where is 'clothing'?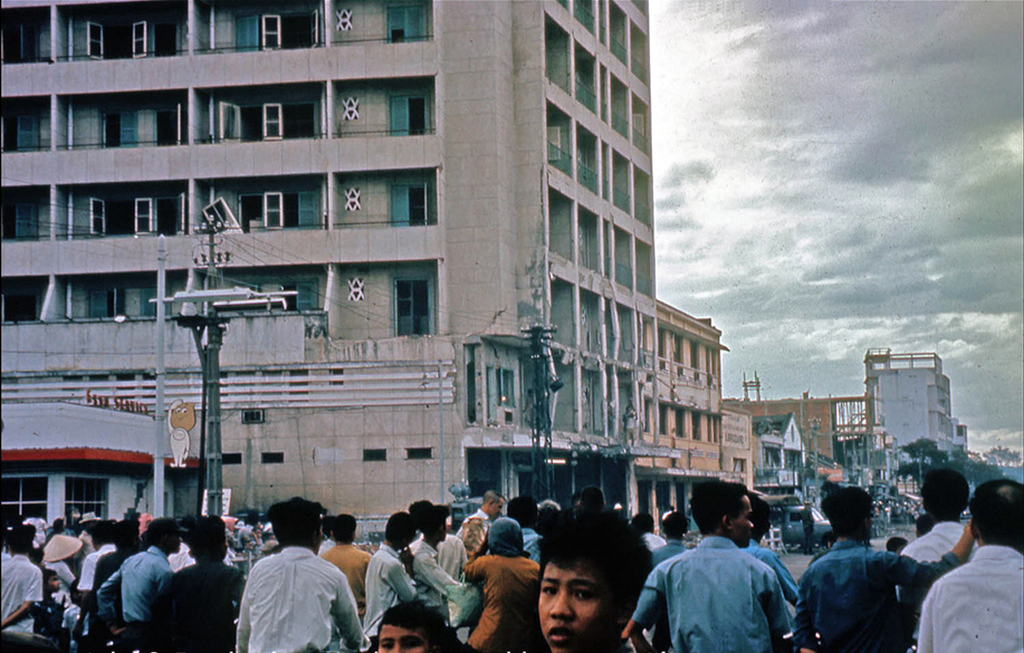
[left=522, top=533, right=549, bottom=567].
